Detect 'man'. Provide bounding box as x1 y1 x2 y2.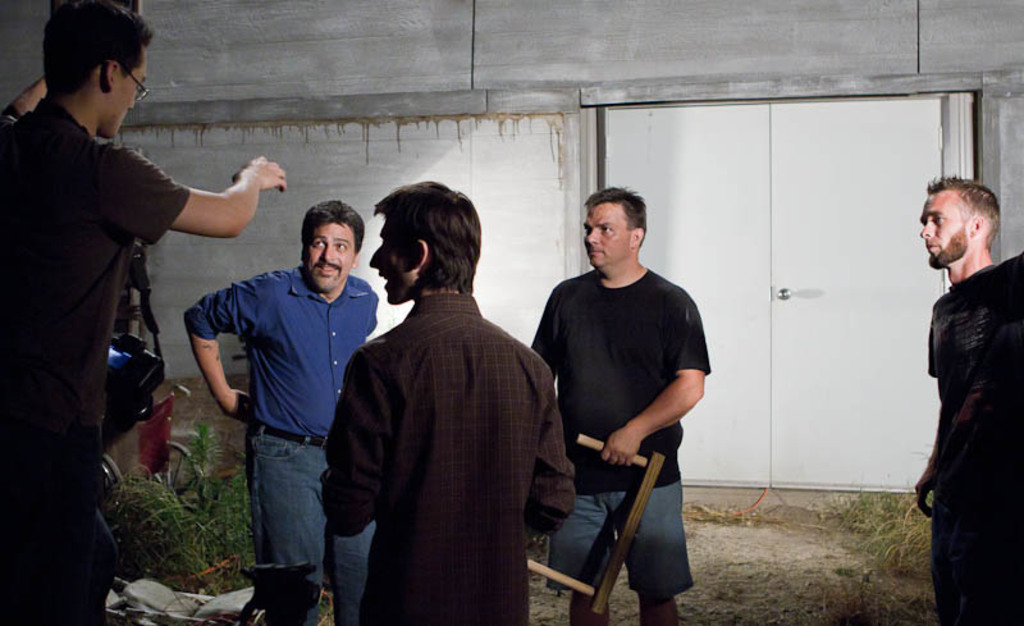
527 179 714 625.
